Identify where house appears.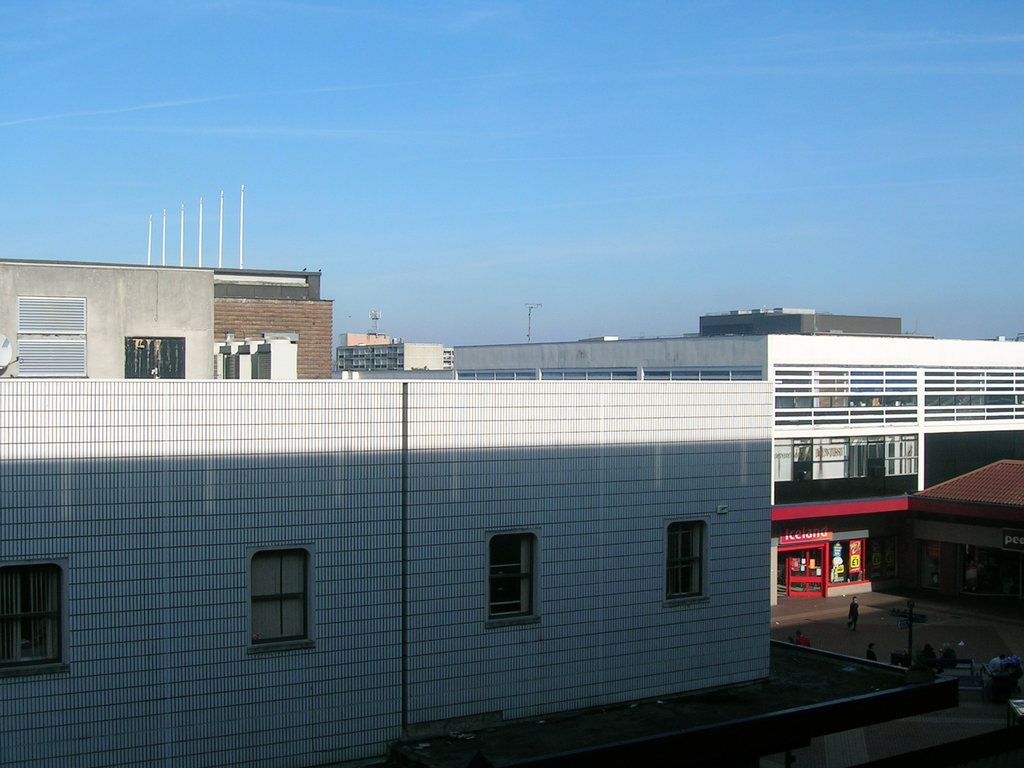
Appears at bbox=(449, 331, 1023, 500).
